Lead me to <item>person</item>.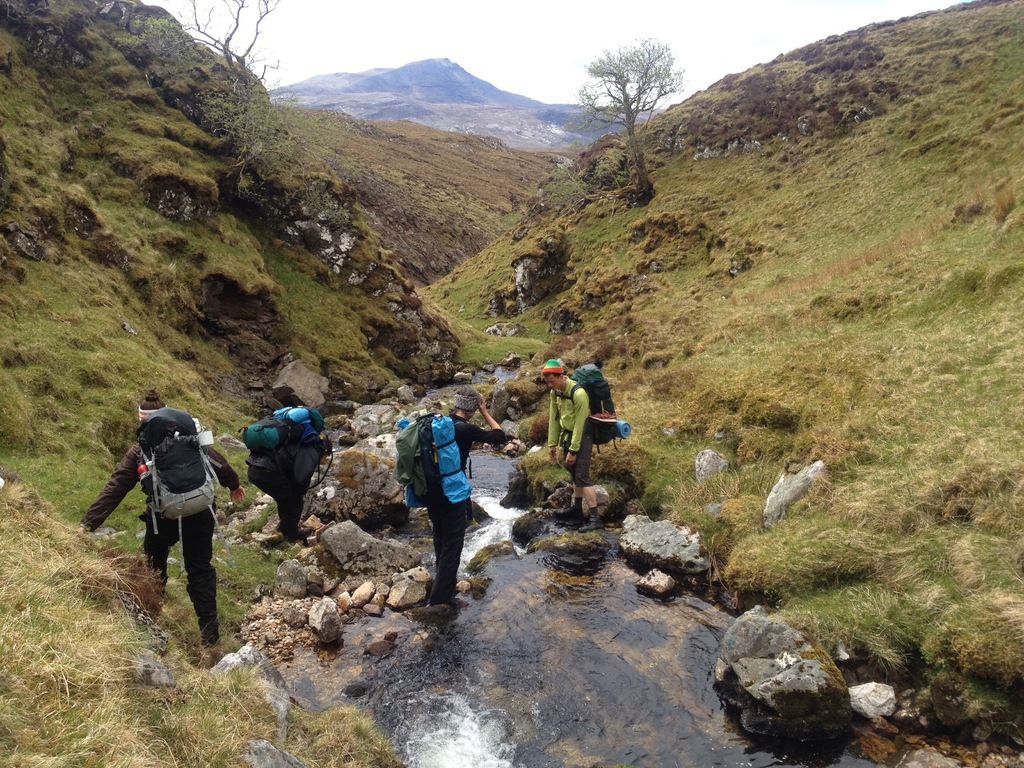
Lead to {"x1": 395, "y1": 401, "x2": 502, "y2": 581}.
